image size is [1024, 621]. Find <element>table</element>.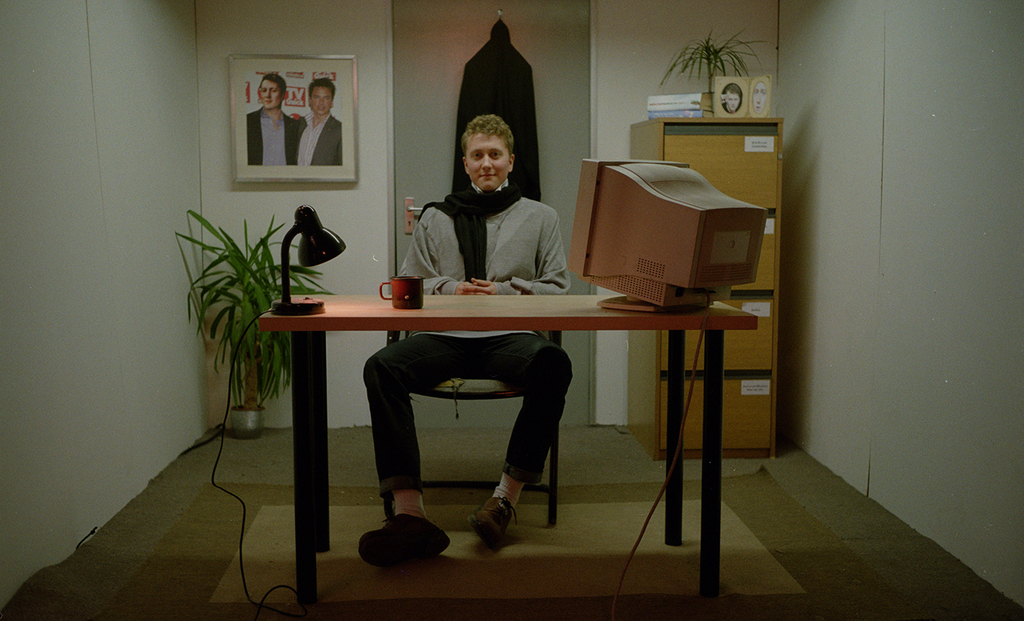
298,254,761,564.
